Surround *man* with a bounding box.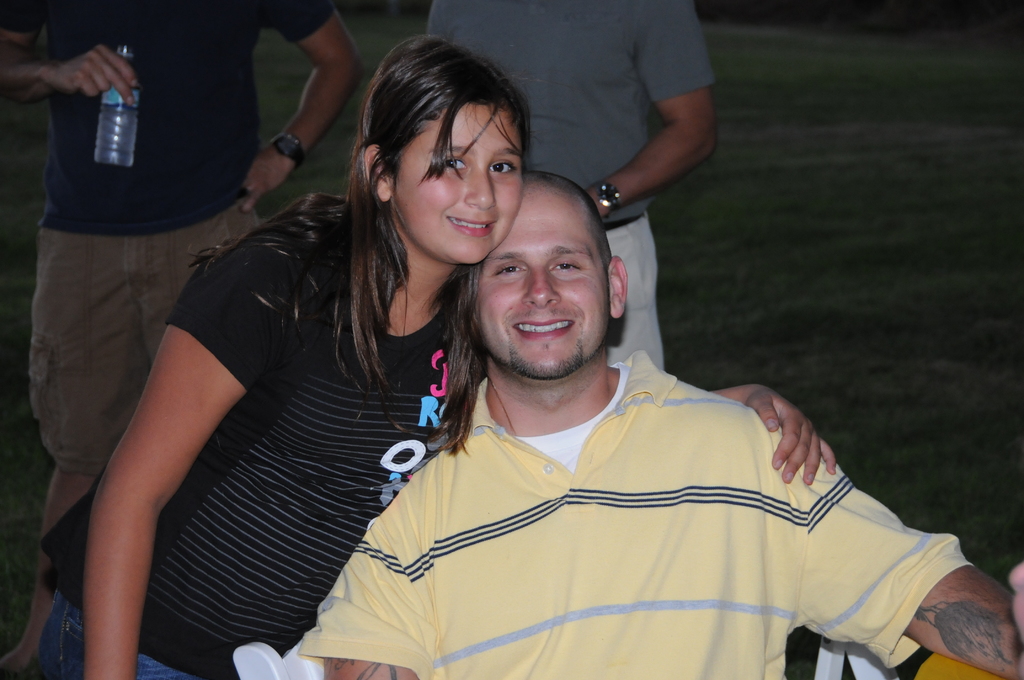
crop(296, 172, 1023, 679).
